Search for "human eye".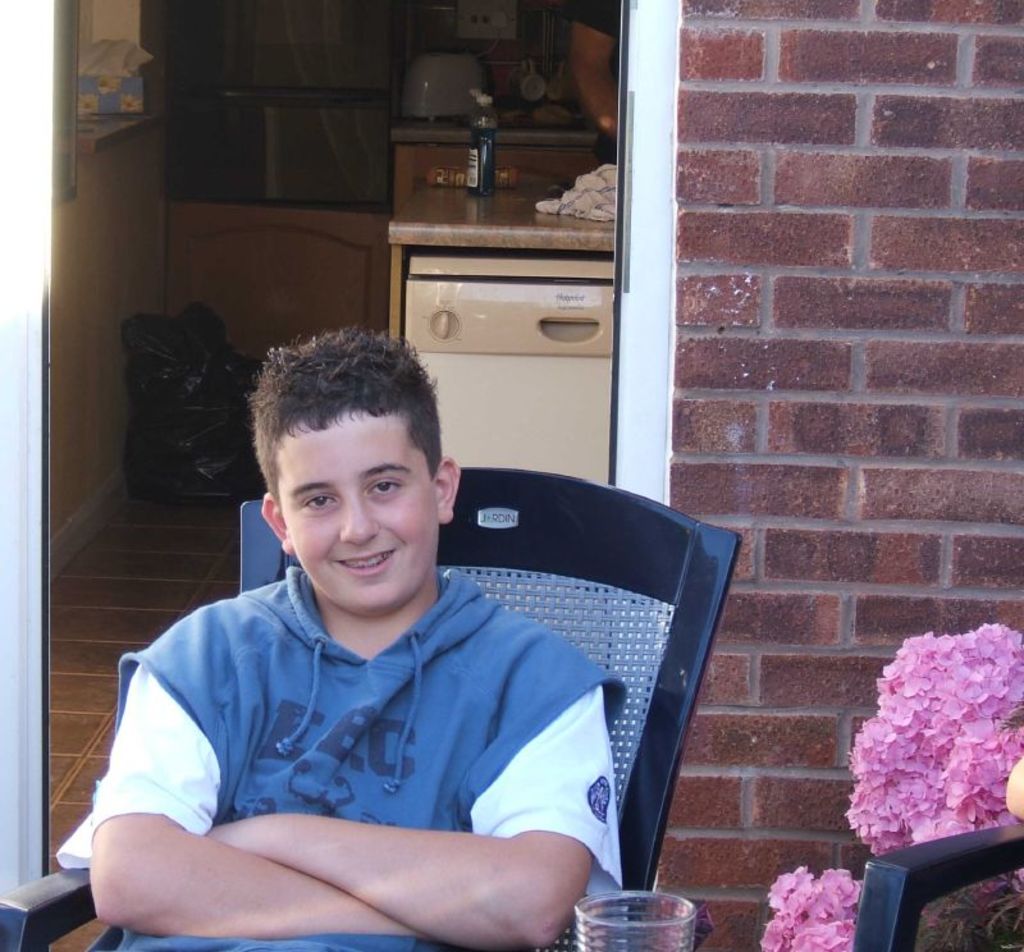
Found at (305, 493, 334, 508).
